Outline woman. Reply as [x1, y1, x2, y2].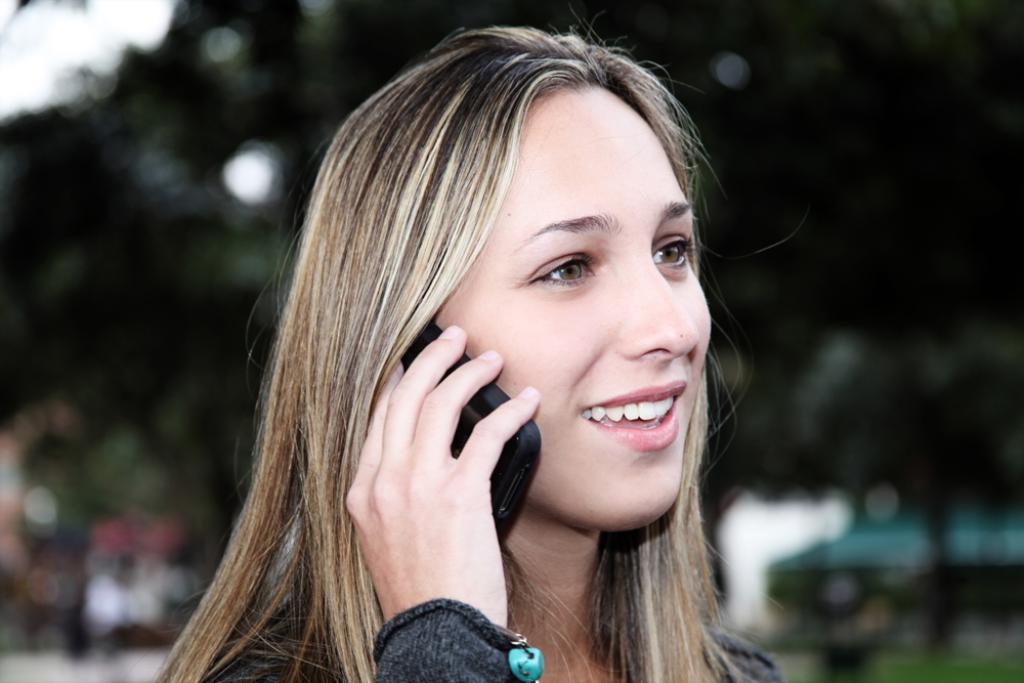
[170, 57, 796, 675].
